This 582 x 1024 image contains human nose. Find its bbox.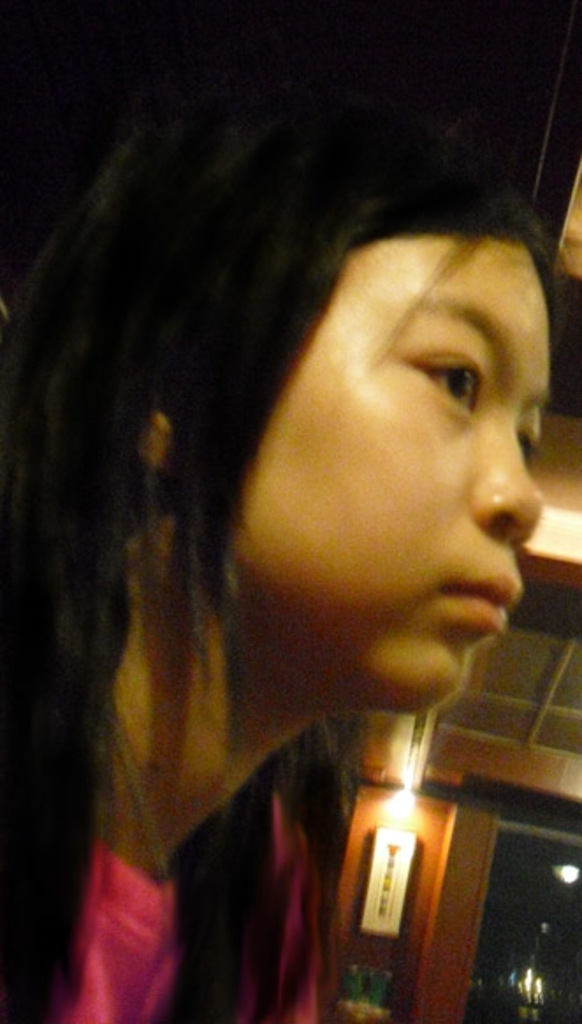
select_region(473, 406, 542, 547).
